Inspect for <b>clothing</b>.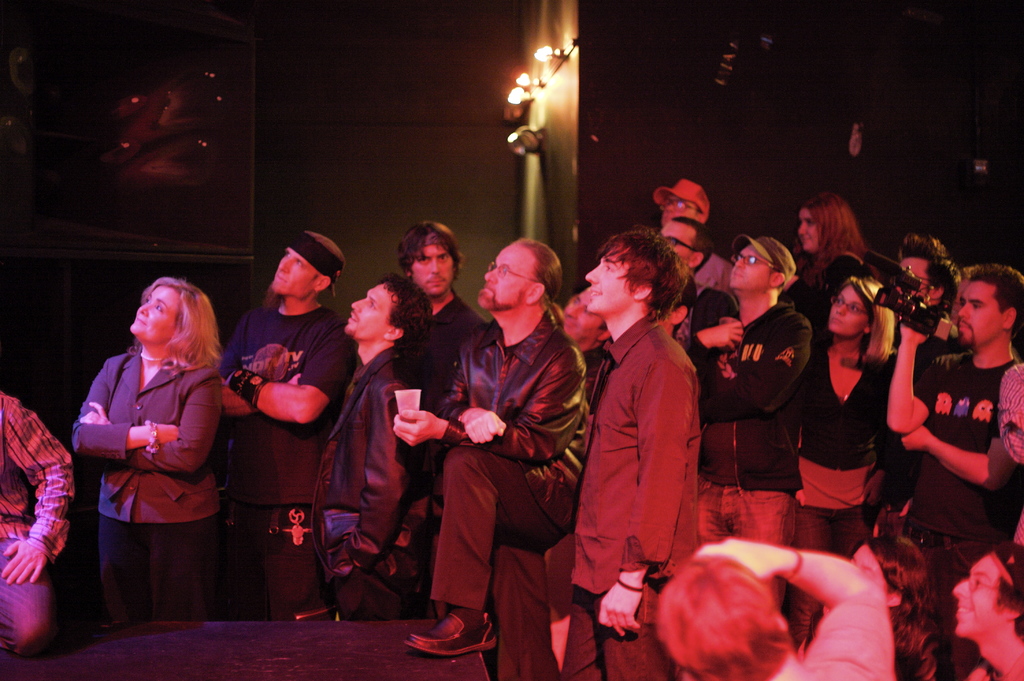
Inspection: <box>884,338,975,515</box>.
